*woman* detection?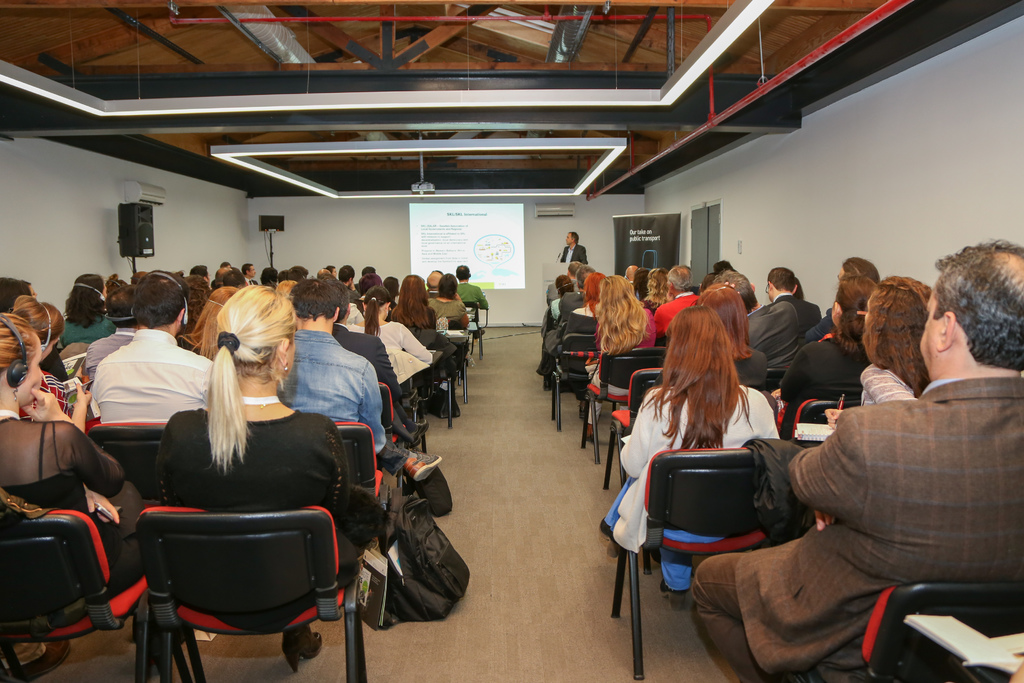
(54, 273, 118, 350)
